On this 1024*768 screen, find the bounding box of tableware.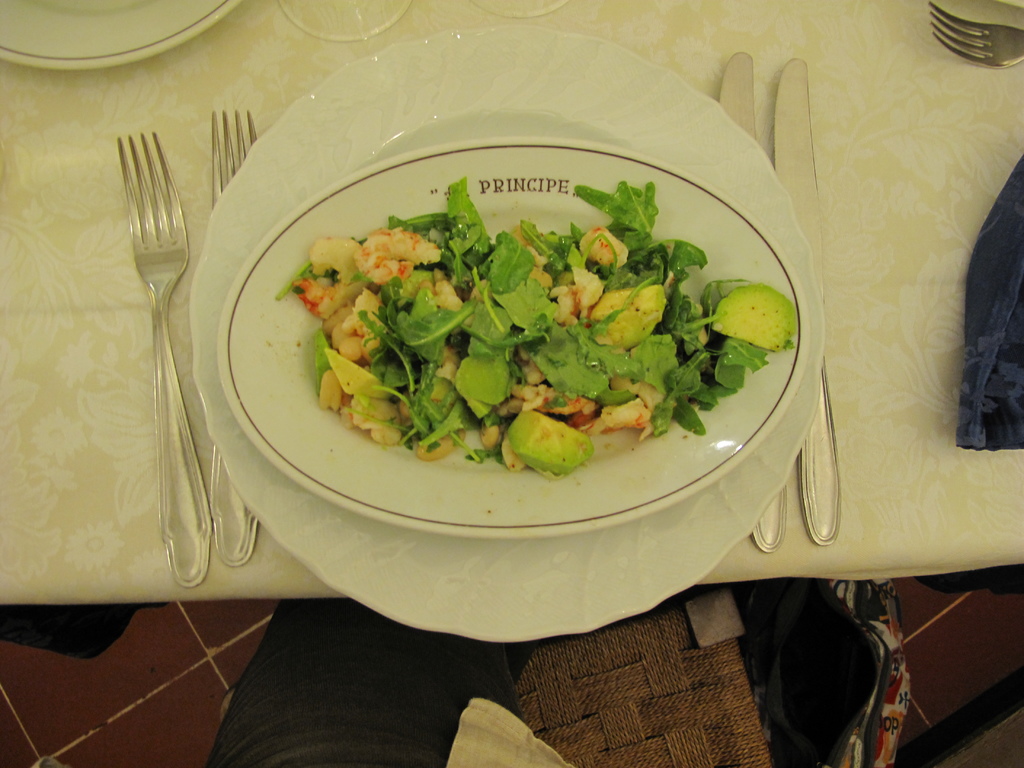
Bounding box: 477, 0, 568, 16.
